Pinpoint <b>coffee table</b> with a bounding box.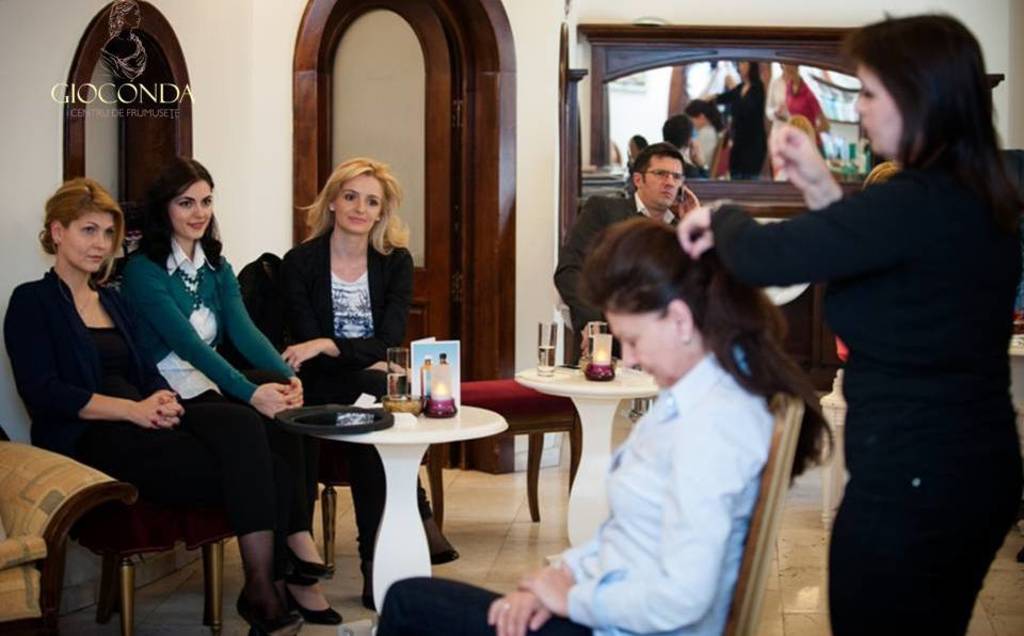
box=[513, 355, 661, 553].
